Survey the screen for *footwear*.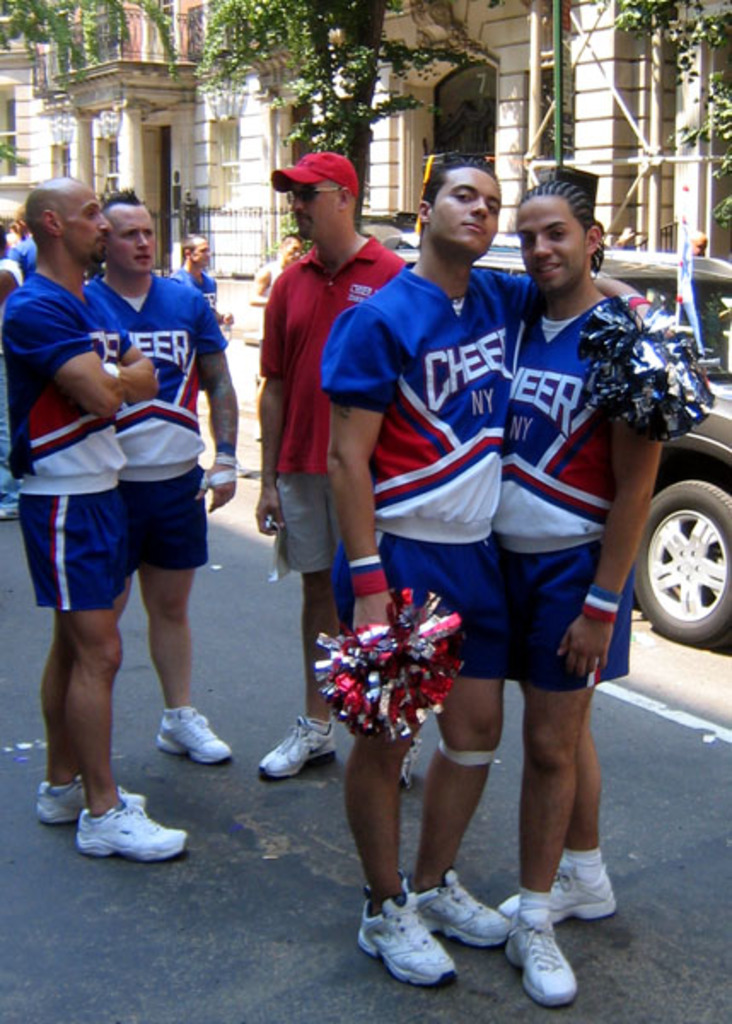
Survey found: region(150, 707, 230, 765).
